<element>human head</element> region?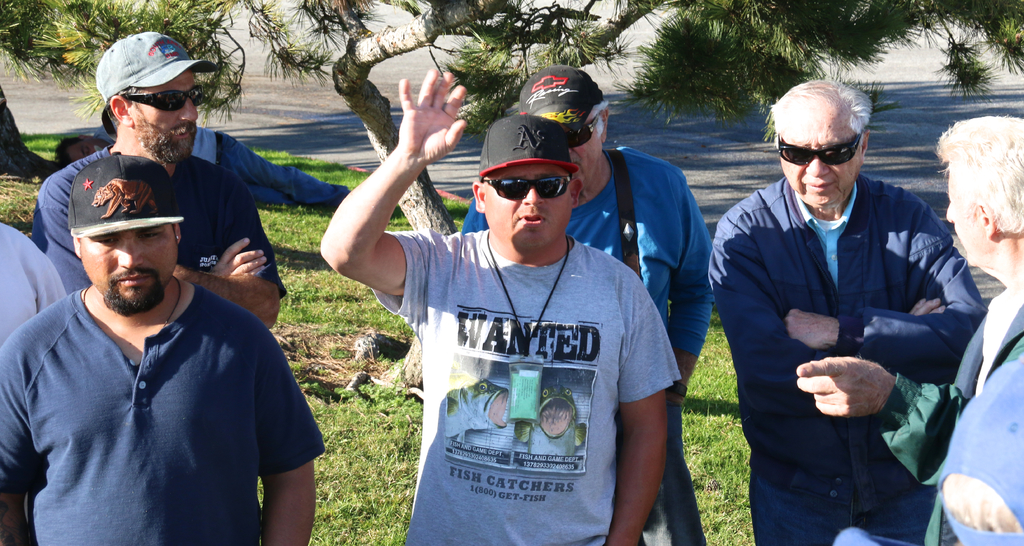
bbox=[468, 114, 584, 257]
